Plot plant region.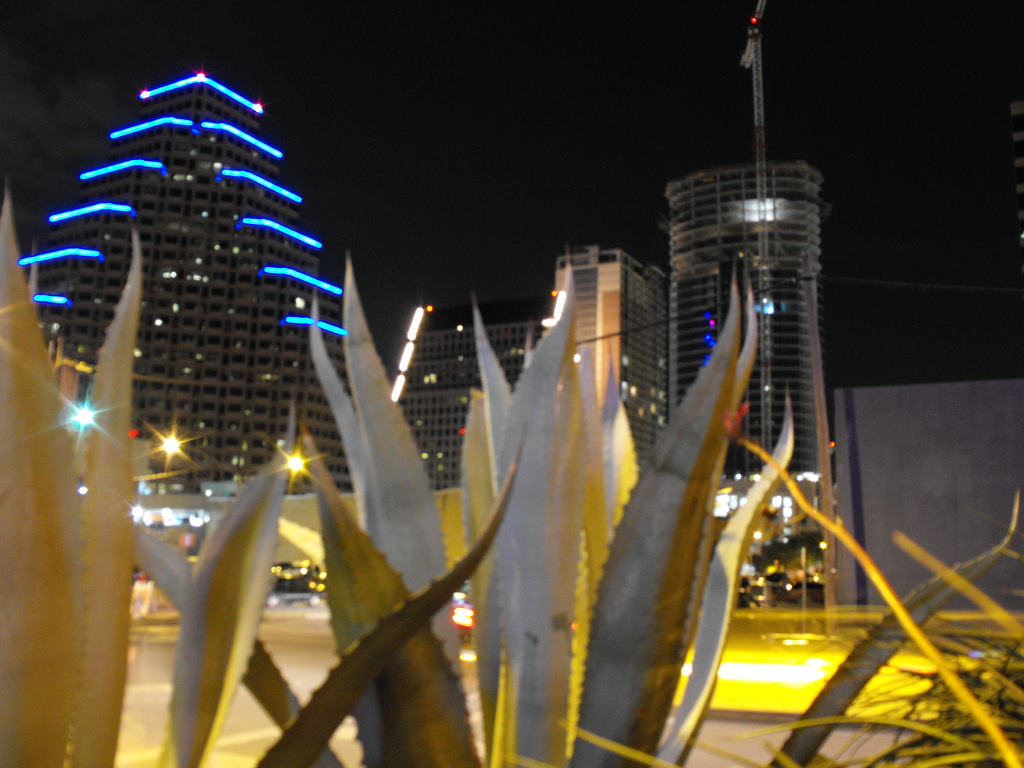
Plotted at l=0, t=182, r=294, b=767.
